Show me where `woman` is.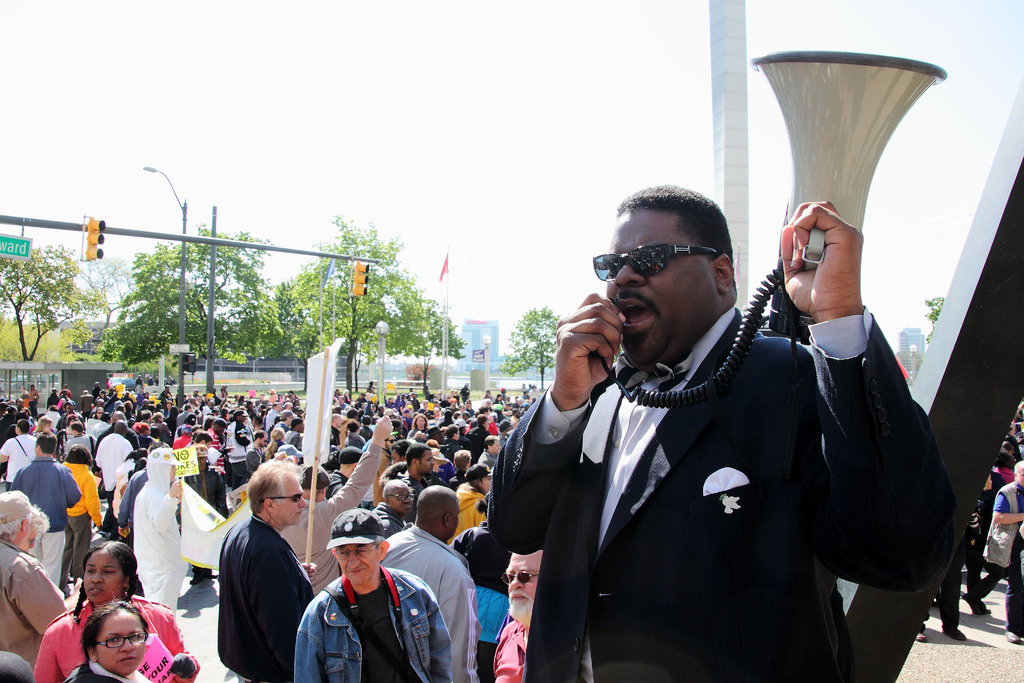
`woman` is at Rect(64, 596, 152, 682).
